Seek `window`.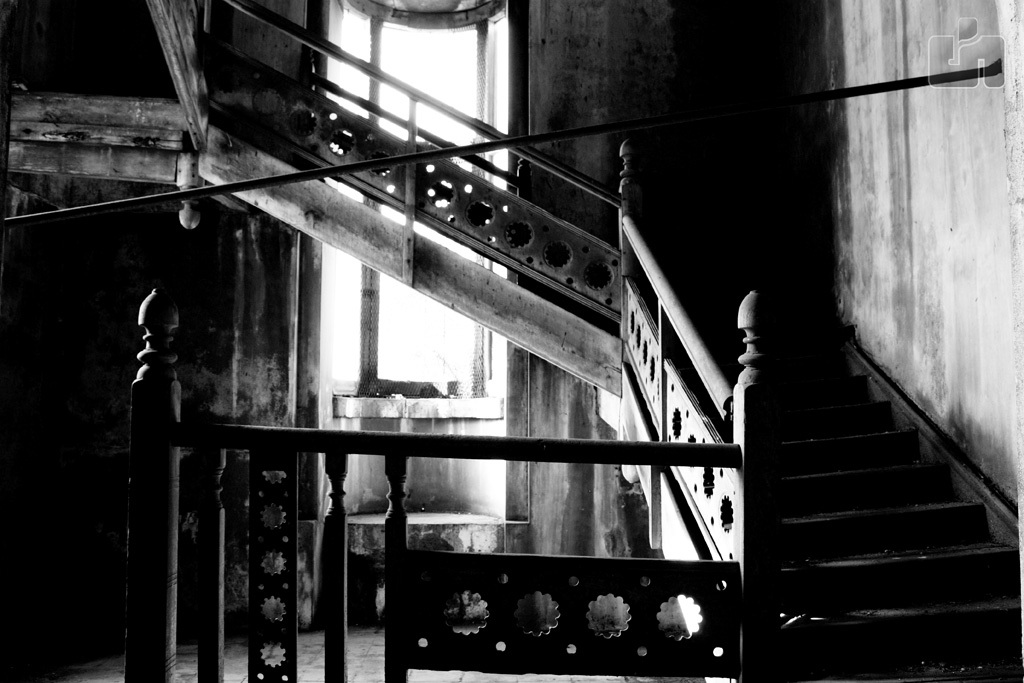
(330, 0, 516, 511).
